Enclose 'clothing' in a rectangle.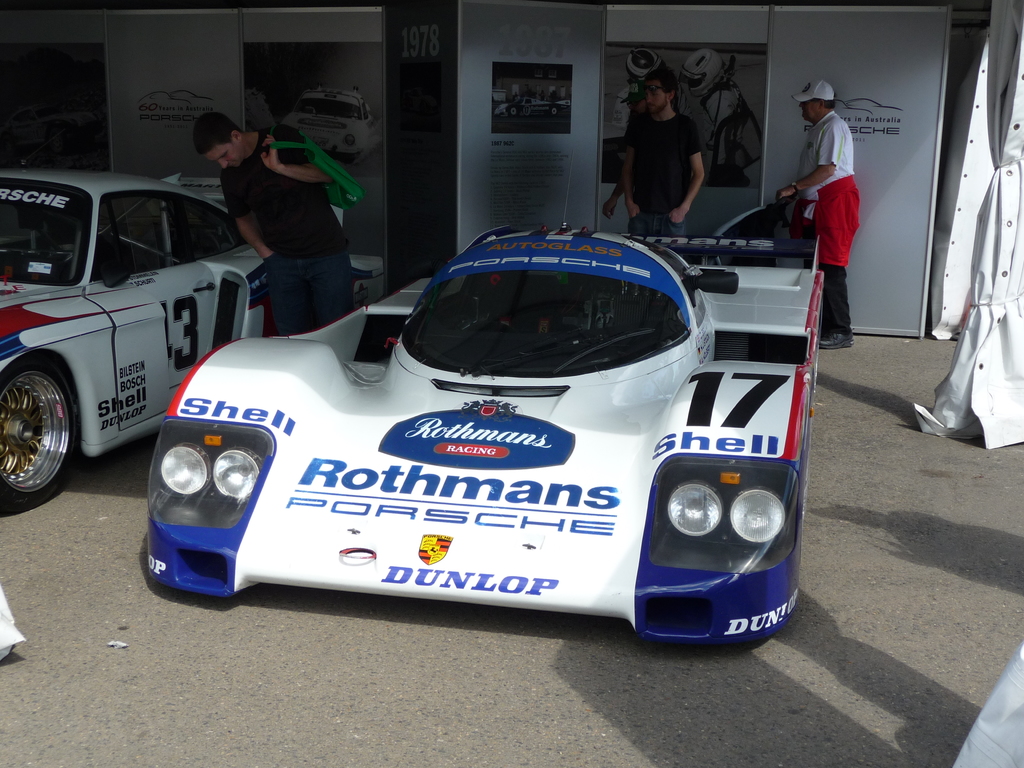
bbox(4, 571, 26, 644).
